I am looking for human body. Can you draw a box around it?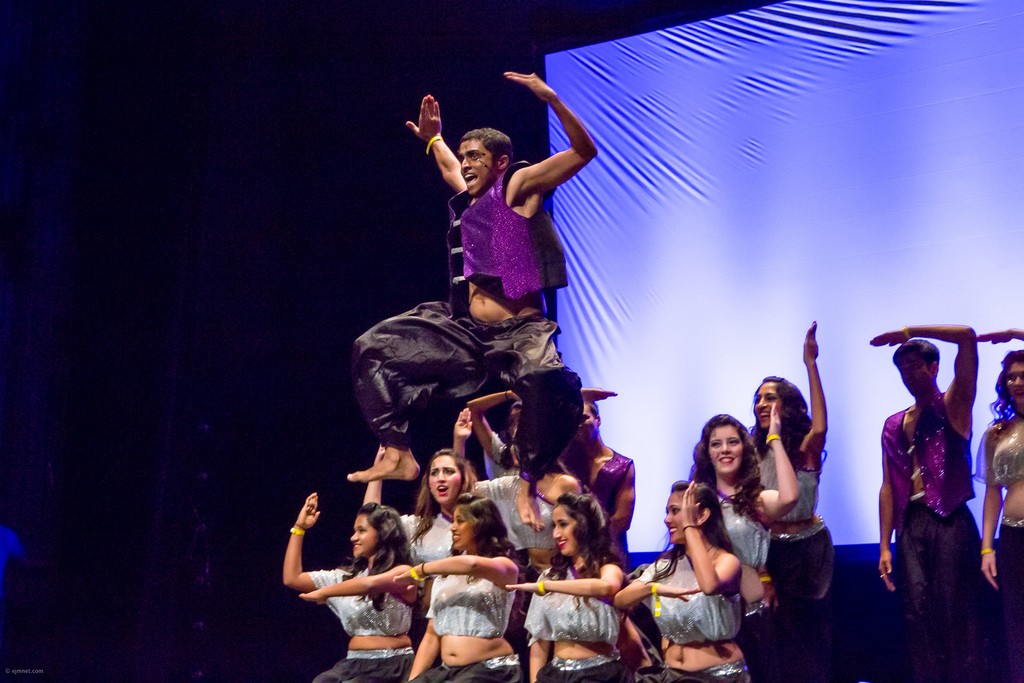
Sure, the bounding box is 979, 331, 1023, 682.
